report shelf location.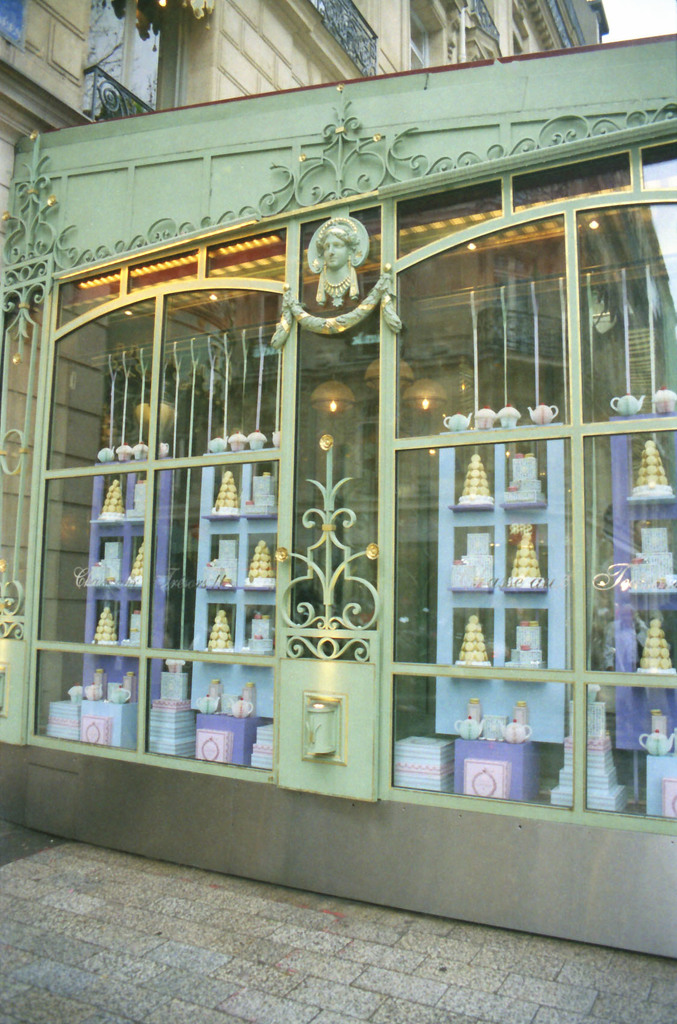
Report: x1=451, y1=435, x2=564, y2=509.
